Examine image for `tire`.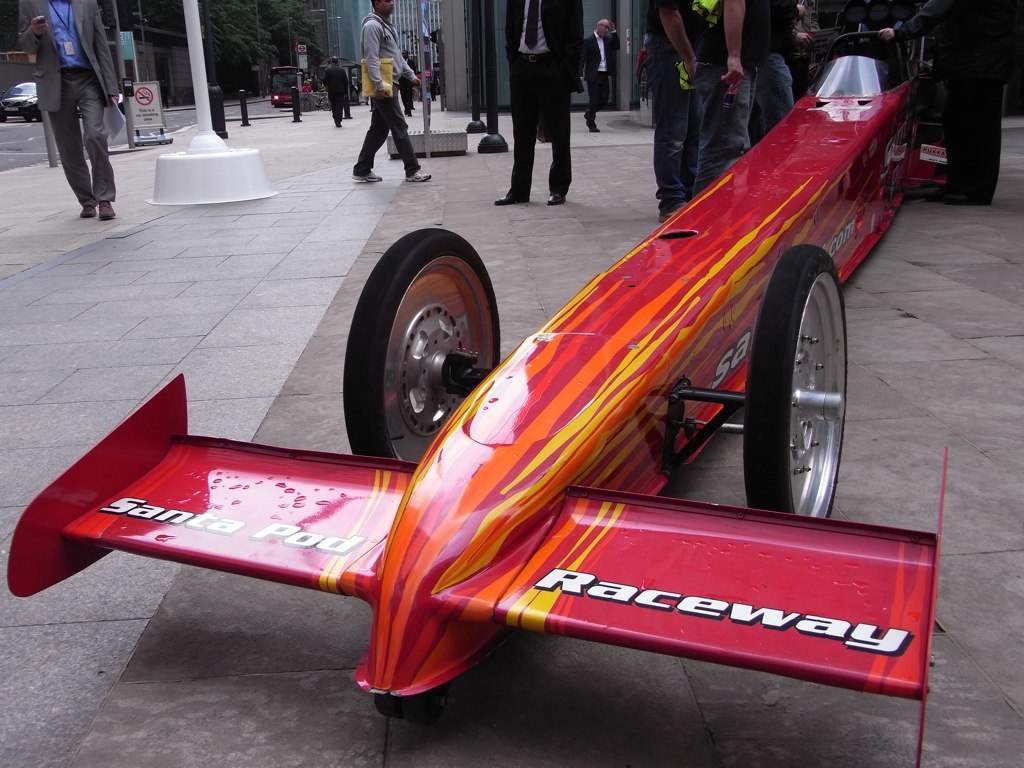
Examination result: bbox=[319, 95, 331, 118].
